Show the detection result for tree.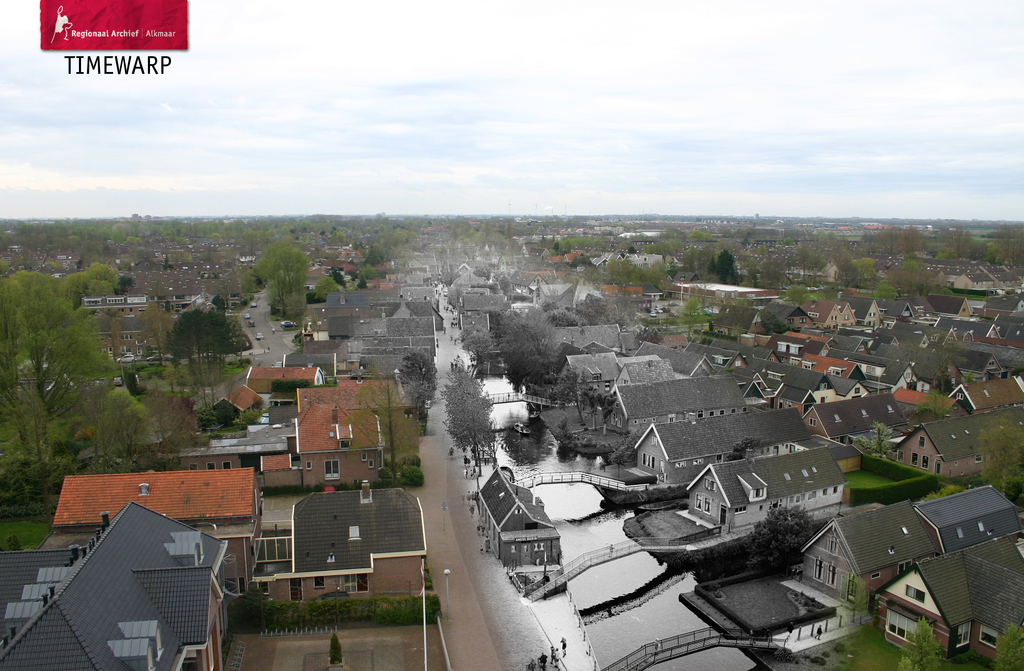
[x1=257, y1=240, x2=315, y2=326].
